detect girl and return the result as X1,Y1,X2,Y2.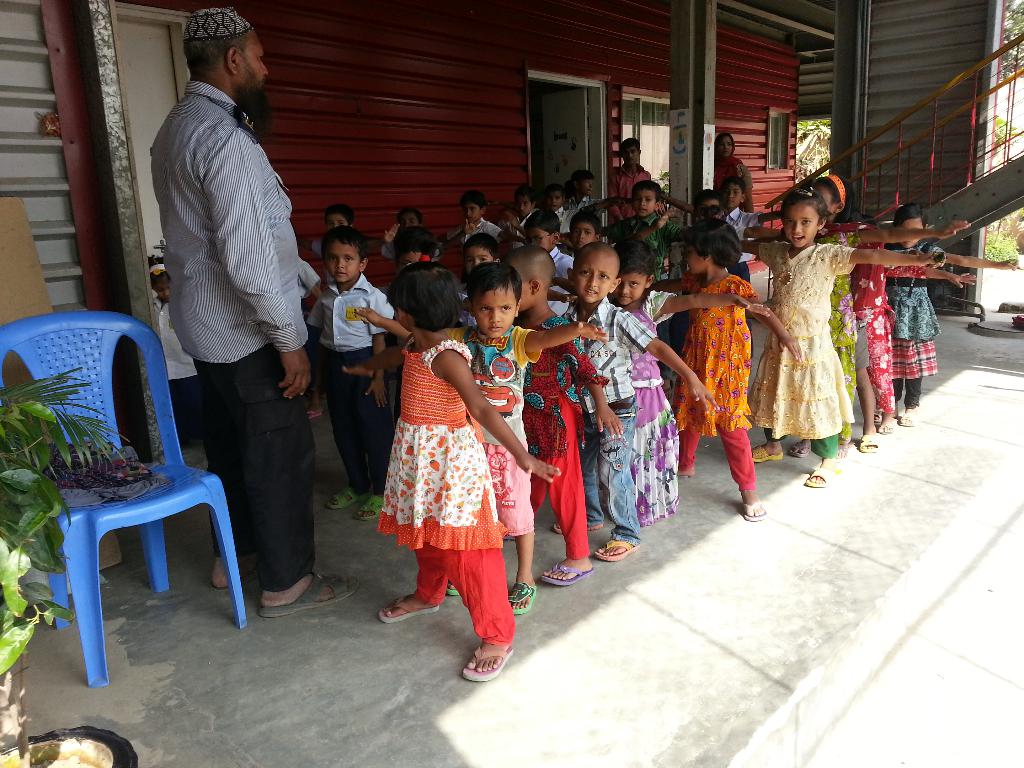
743,174,969,463.
